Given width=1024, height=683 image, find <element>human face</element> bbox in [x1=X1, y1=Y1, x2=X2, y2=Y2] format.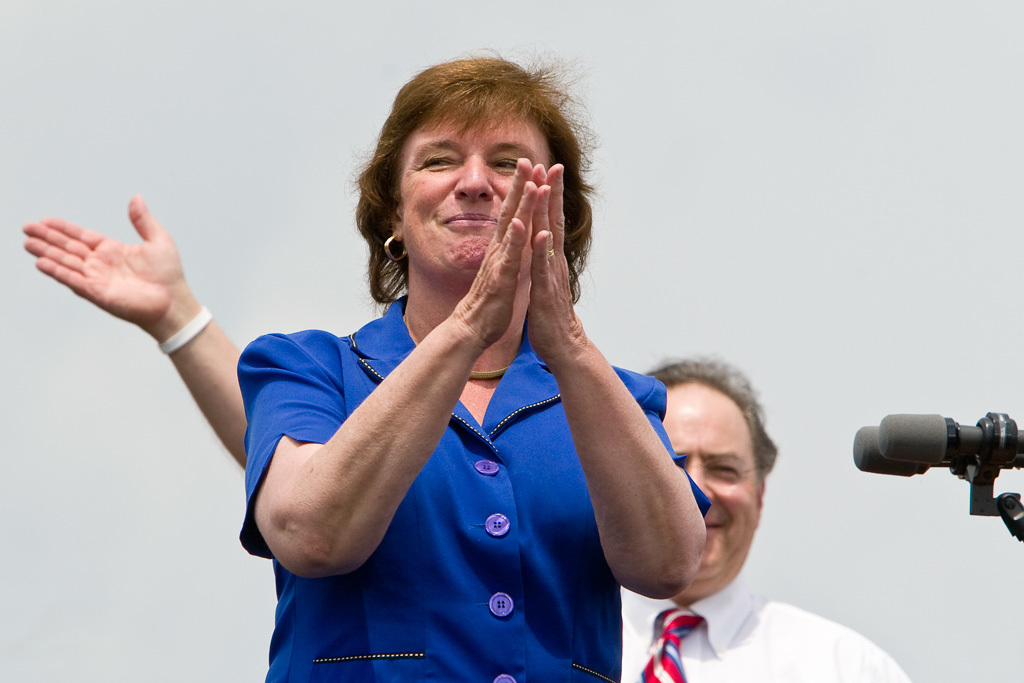
[x1=397, y1=103, x2=551, y2=289].
